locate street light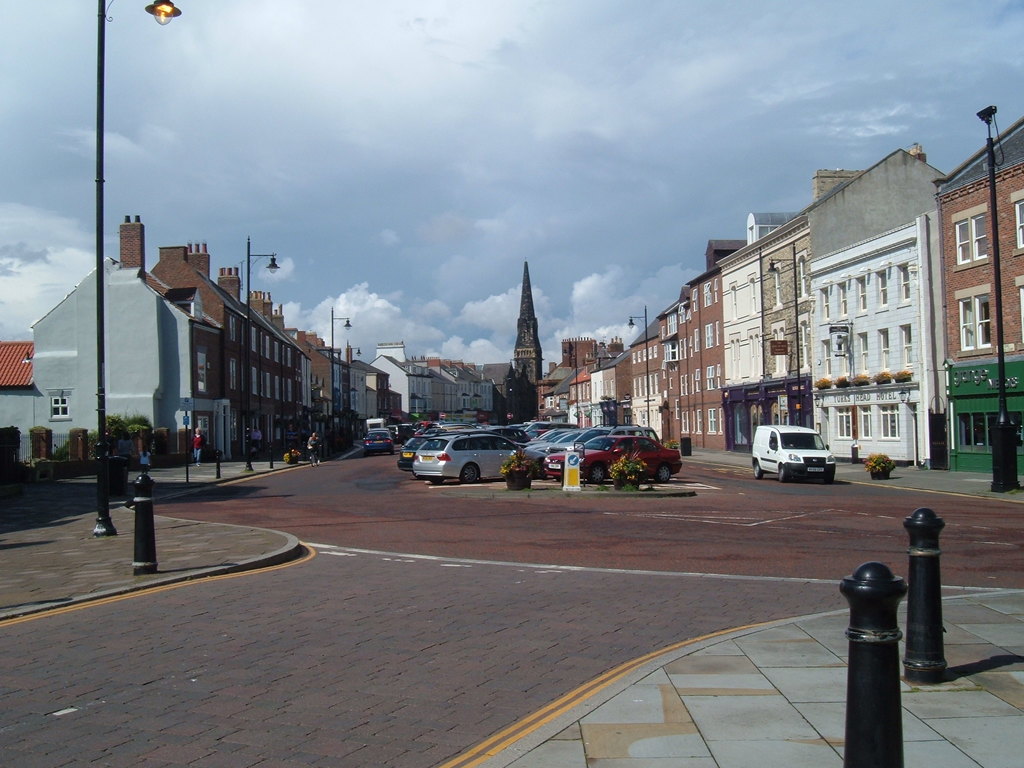
locate(345, 338, 362, 407)
